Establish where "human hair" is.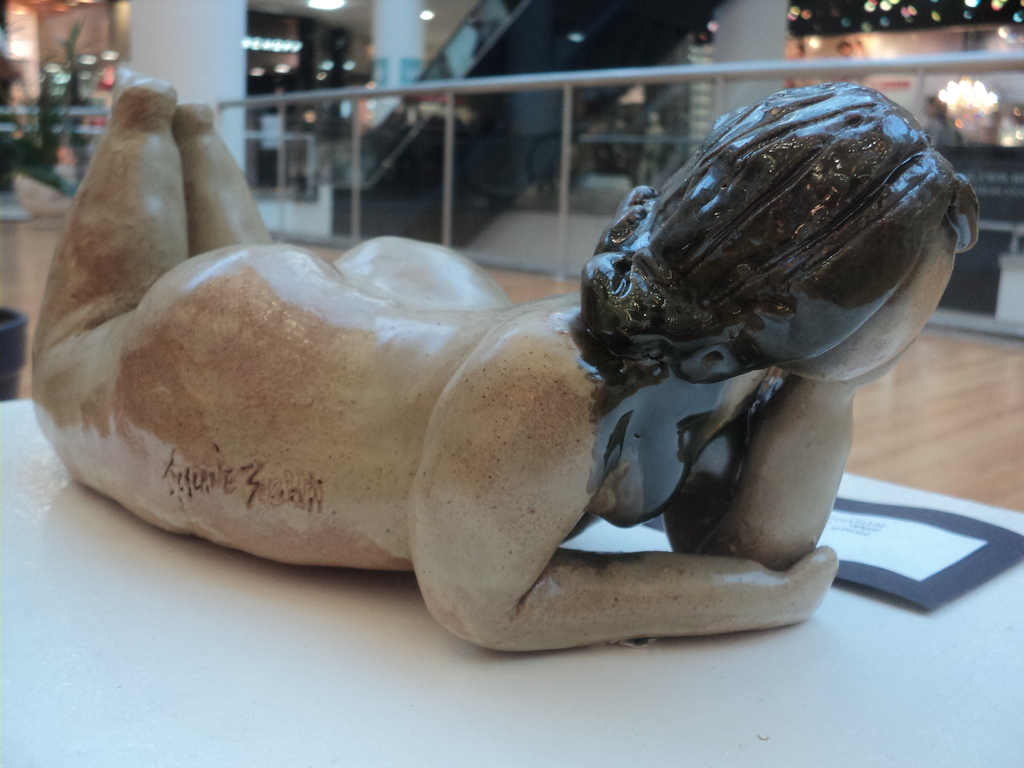
Established at bbox=[610, 100, 957, 406].
